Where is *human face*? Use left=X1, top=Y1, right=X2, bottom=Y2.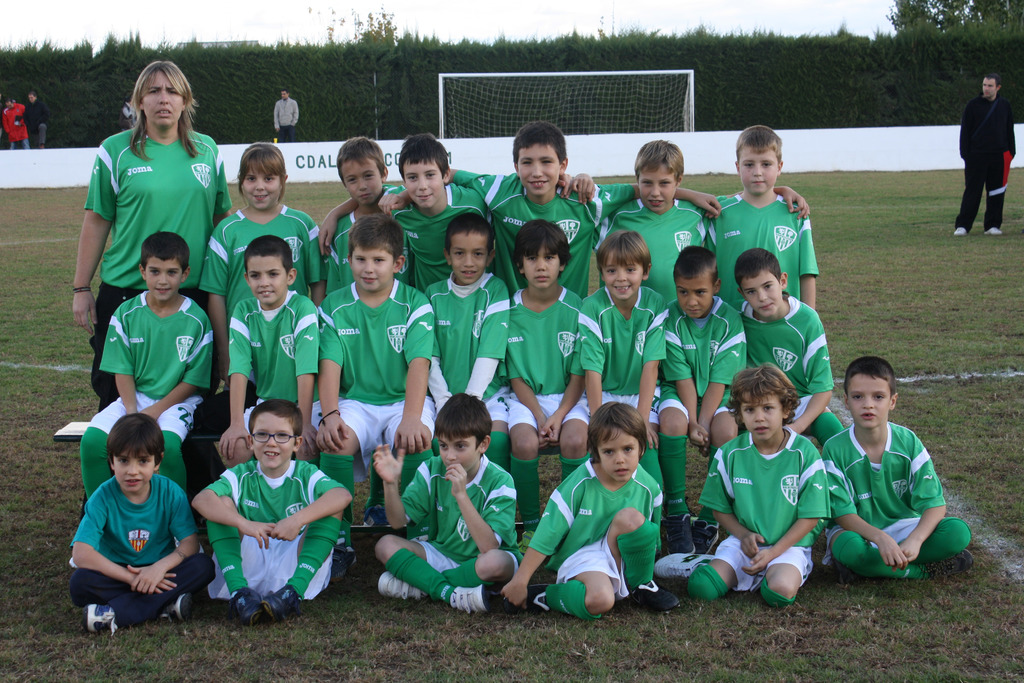
left=251, top=411, right=295, bottom=471.
